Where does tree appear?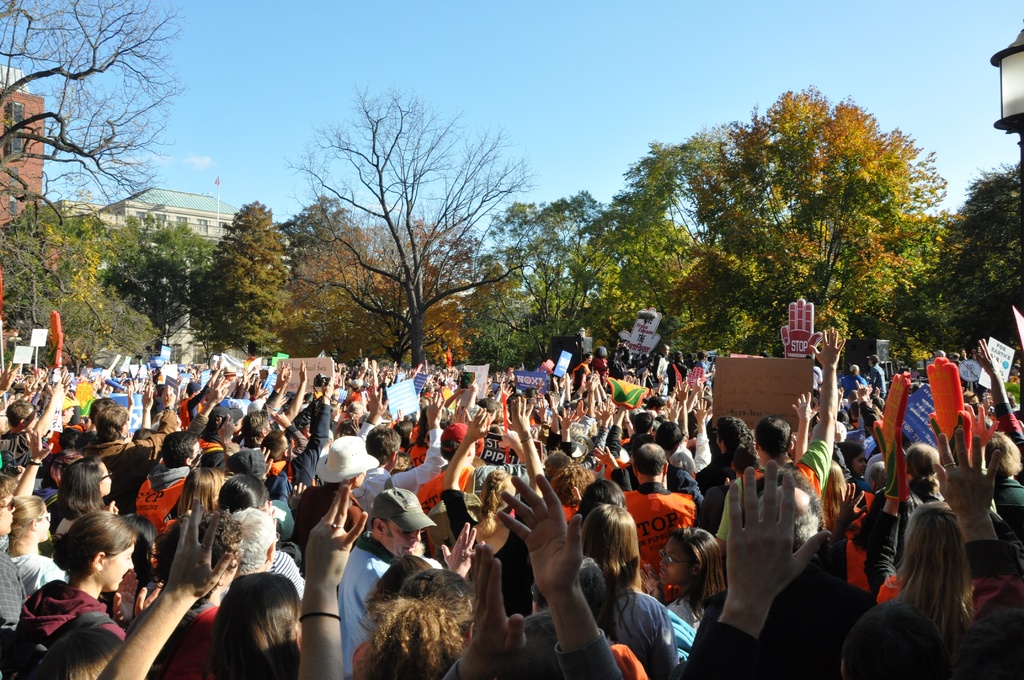
Appears at 273, 74, 535, 368.
